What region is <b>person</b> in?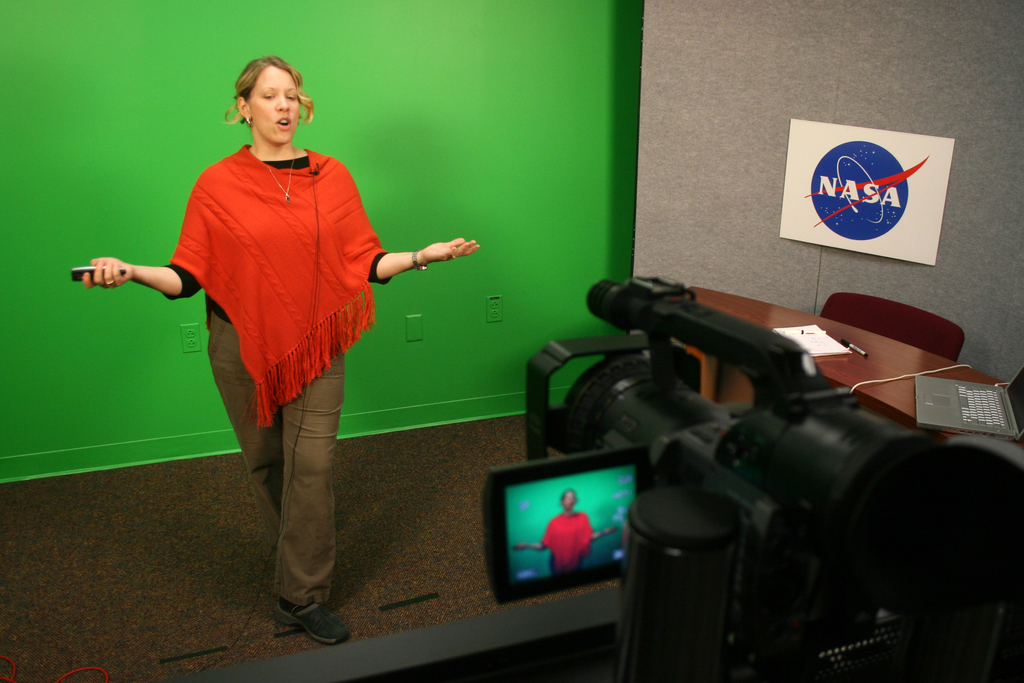
locate(104, 64, 447, 632).
